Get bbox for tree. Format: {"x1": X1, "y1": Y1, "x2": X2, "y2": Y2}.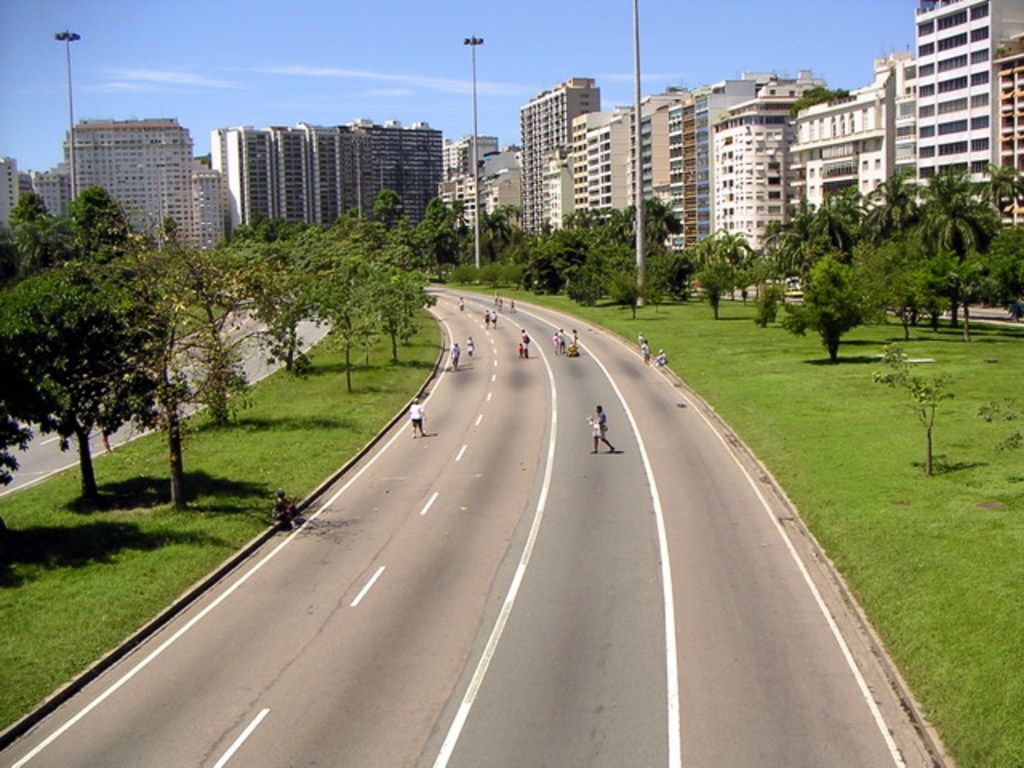
{"x1": 786, "y1": 165, "x2": 976, "y2": 336}.
